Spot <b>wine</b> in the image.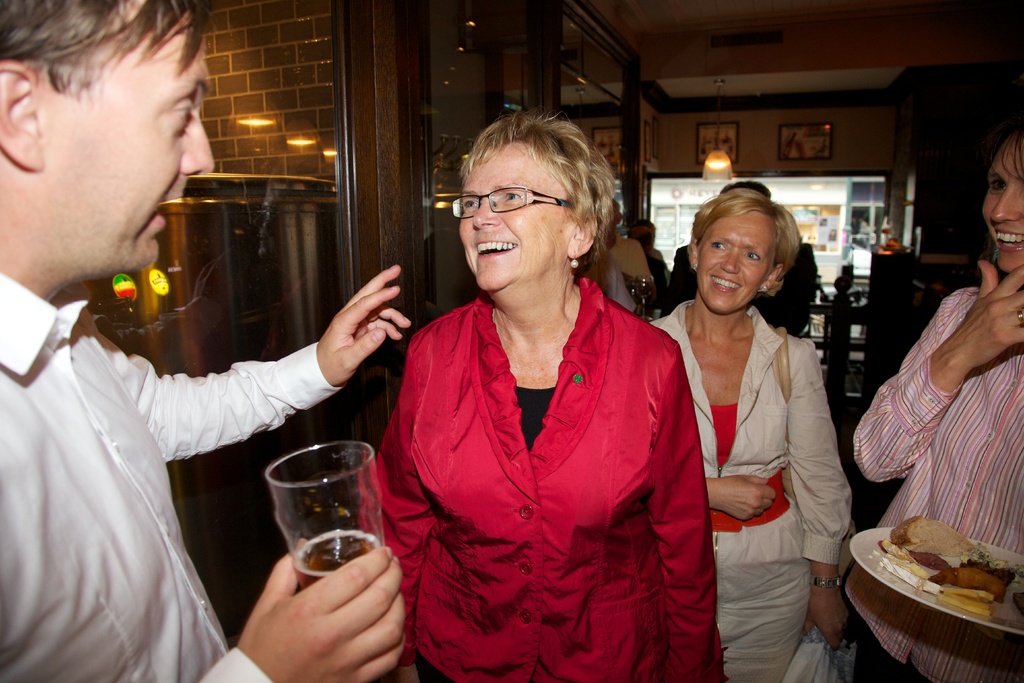
<b>wine</b> found at Rect(252, 452, 382, 622).
